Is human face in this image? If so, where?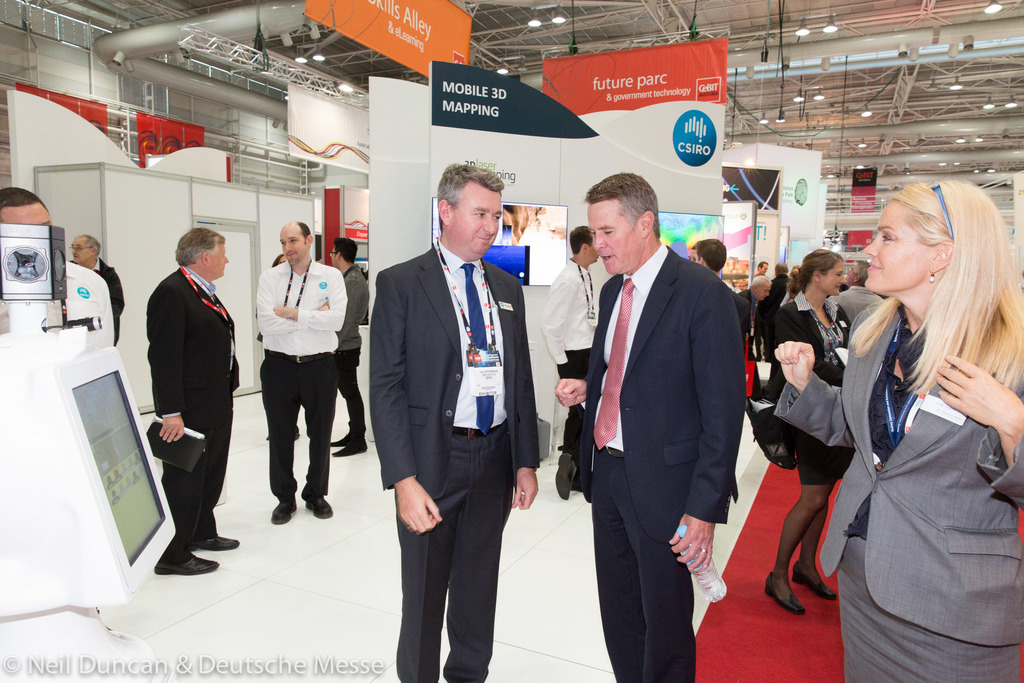
Yes, at [859,201,931,294].
